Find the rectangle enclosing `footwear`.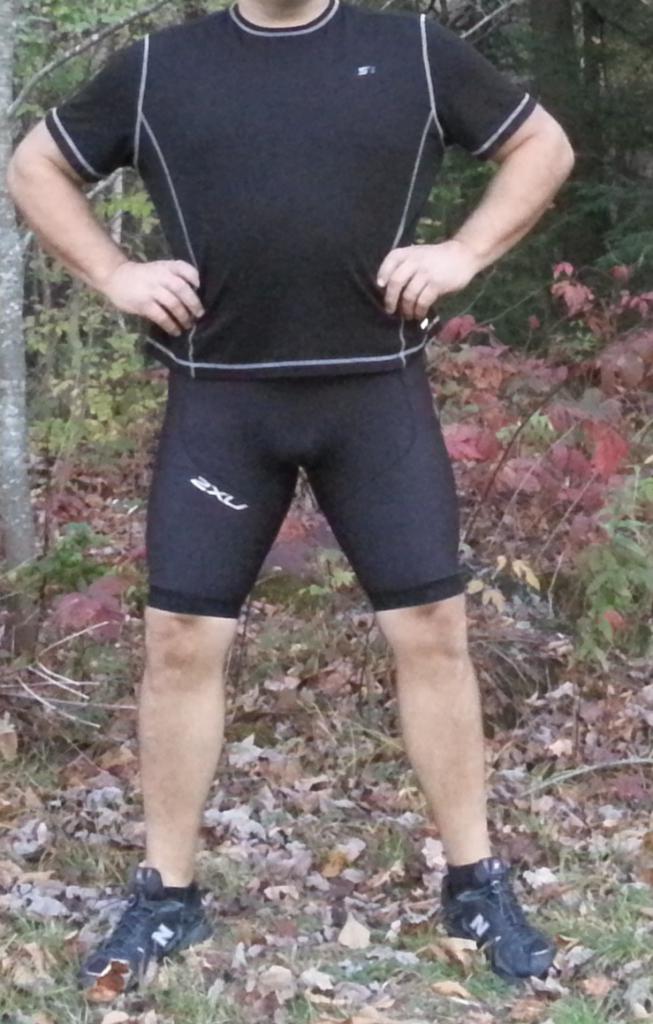
l=437, t=851, r=560, b=978.
